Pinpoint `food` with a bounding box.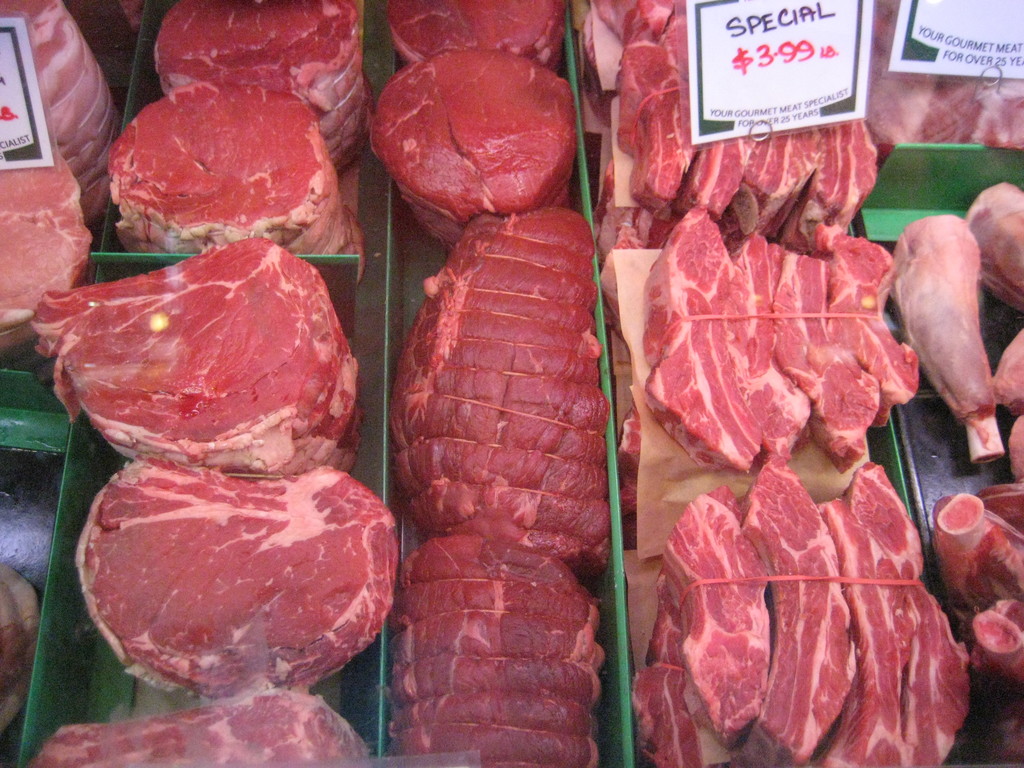
left=616, top=403, right=644, bottom=548.
